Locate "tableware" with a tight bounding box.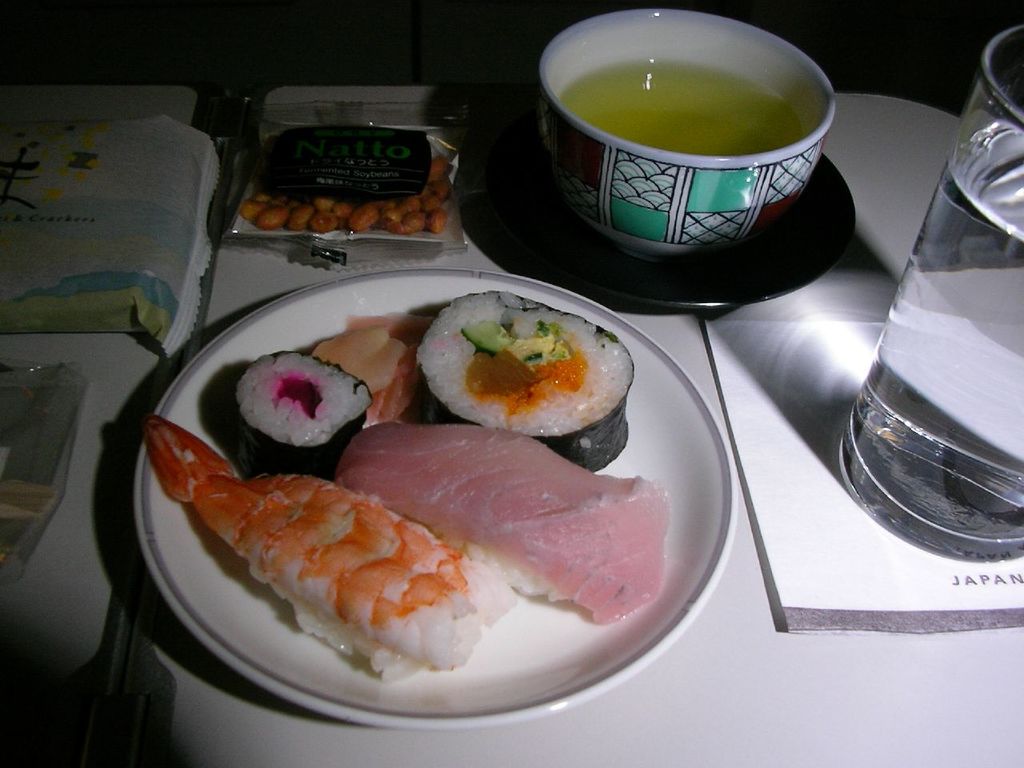
bbox(837, 22, 1023, 560).
